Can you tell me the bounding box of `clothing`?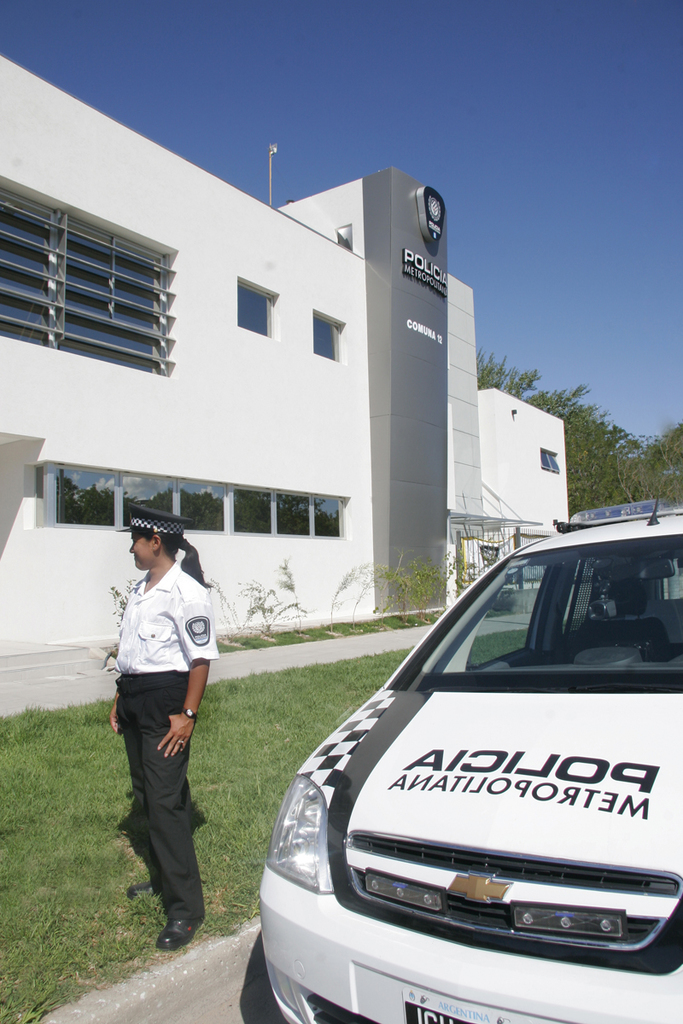
x1=98 y1=578 x2=214 y2=898.
